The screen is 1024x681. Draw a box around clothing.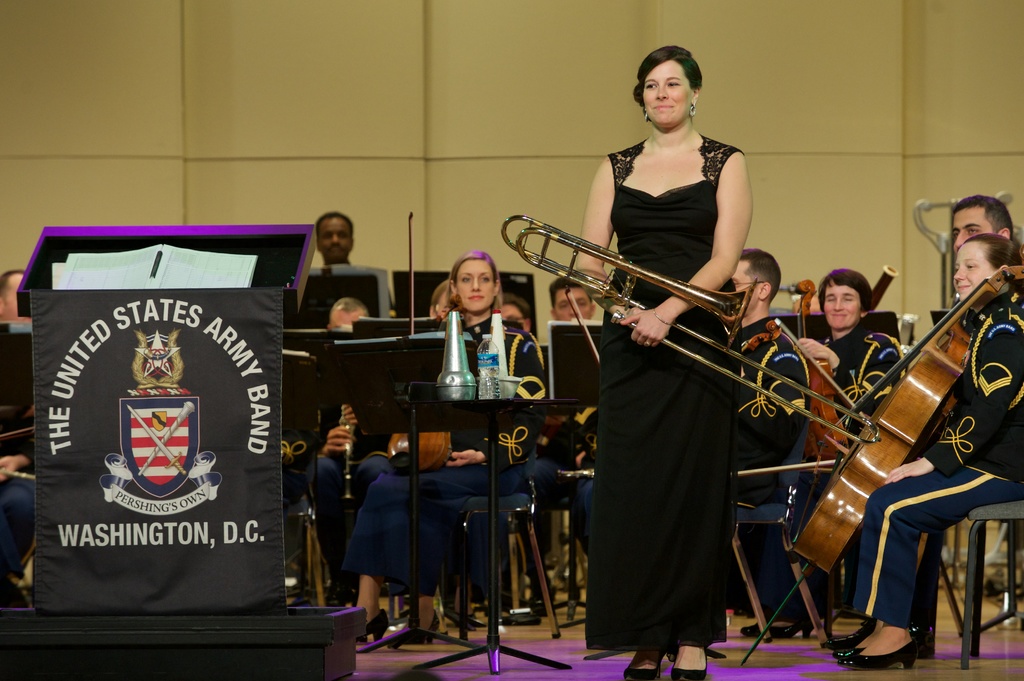
(x1=736, y1=311, x2=806, y2=499).
